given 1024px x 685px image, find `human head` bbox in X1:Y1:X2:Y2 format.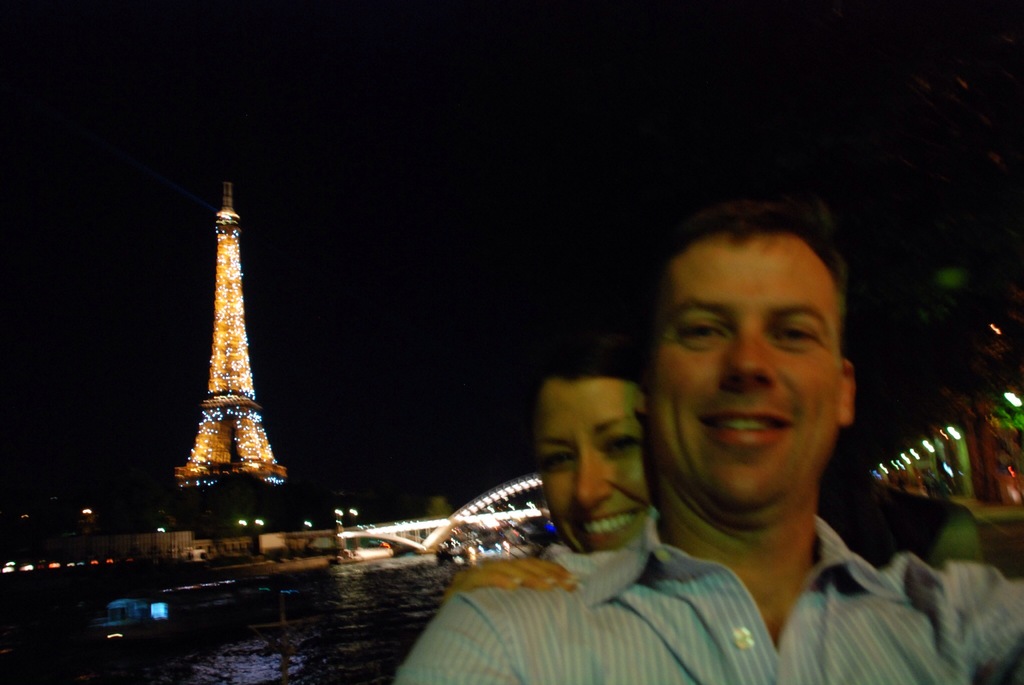
537:348:652:550.
